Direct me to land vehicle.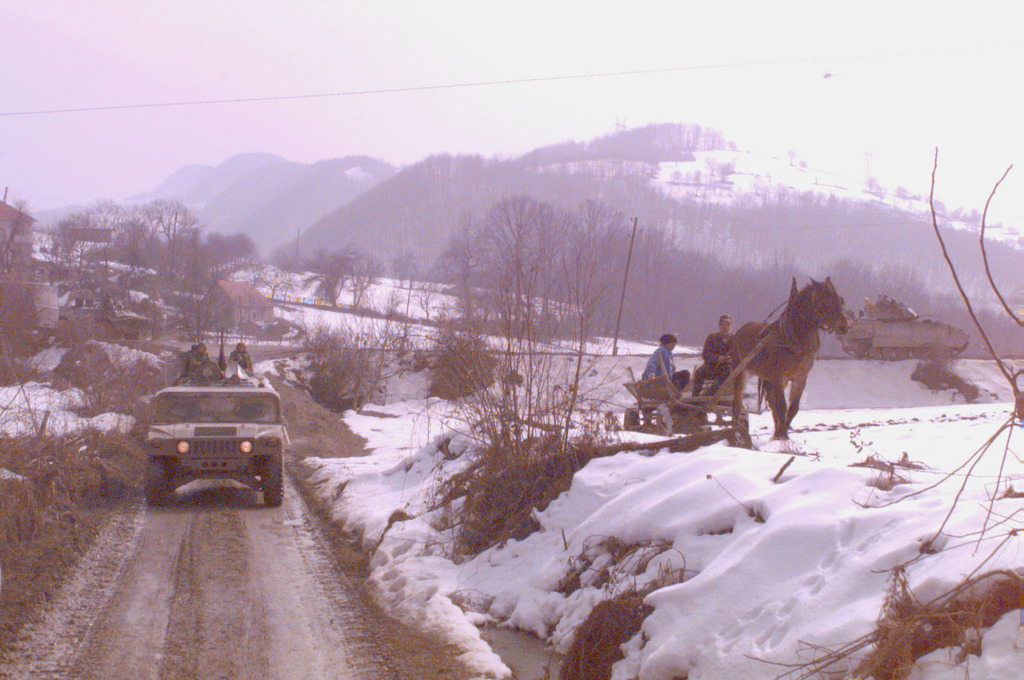
Direction: locate(620, 329, 782, 442).
